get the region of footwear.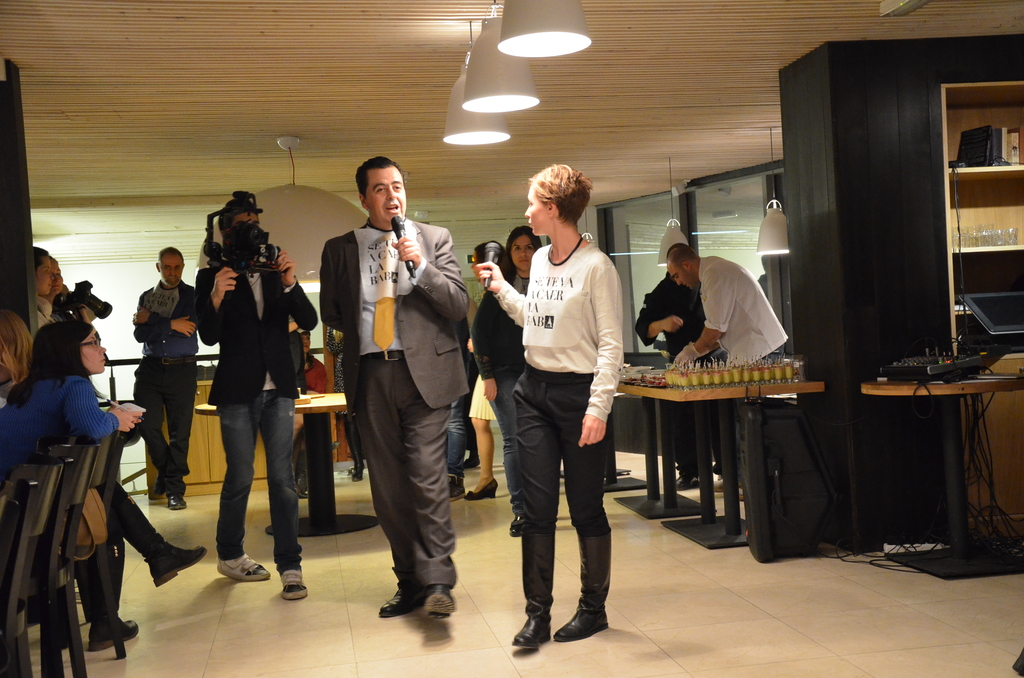
bbox=(515, 582, 604, 657).
